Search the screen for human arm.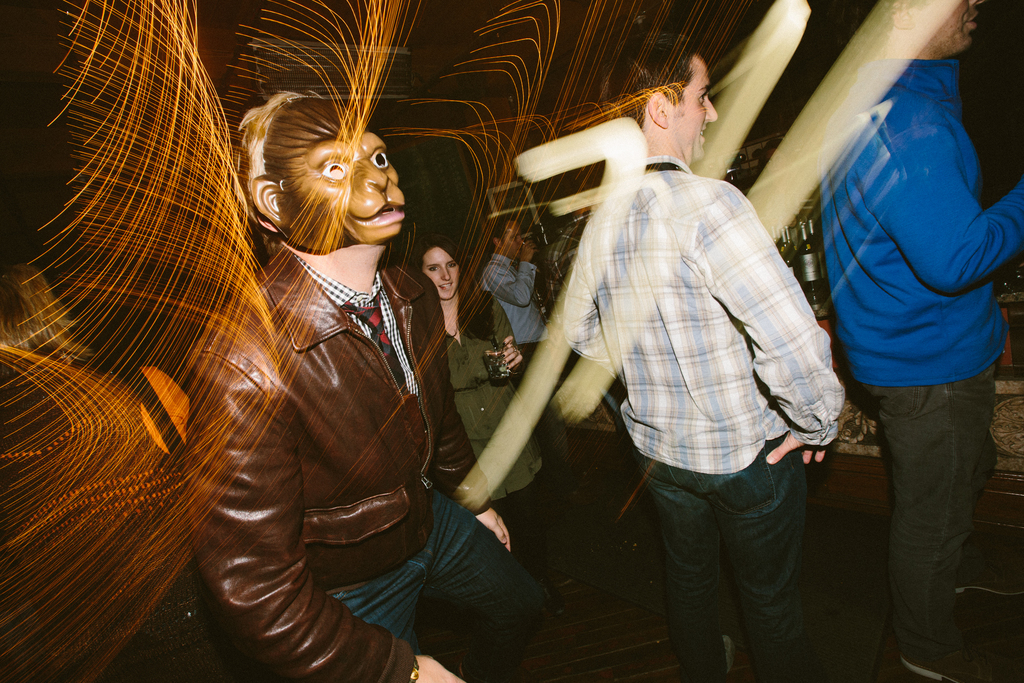
Found at l=720, t=177, r=847, b=466.
